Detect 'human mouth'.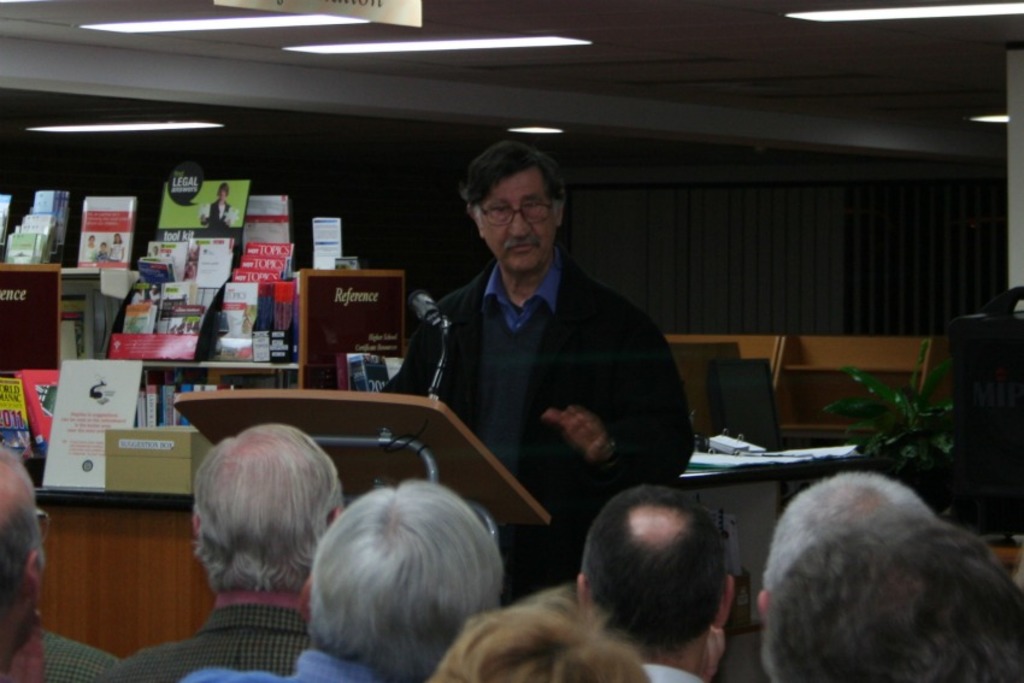
Detected at <region>504, 230, 543, 260</region>.
